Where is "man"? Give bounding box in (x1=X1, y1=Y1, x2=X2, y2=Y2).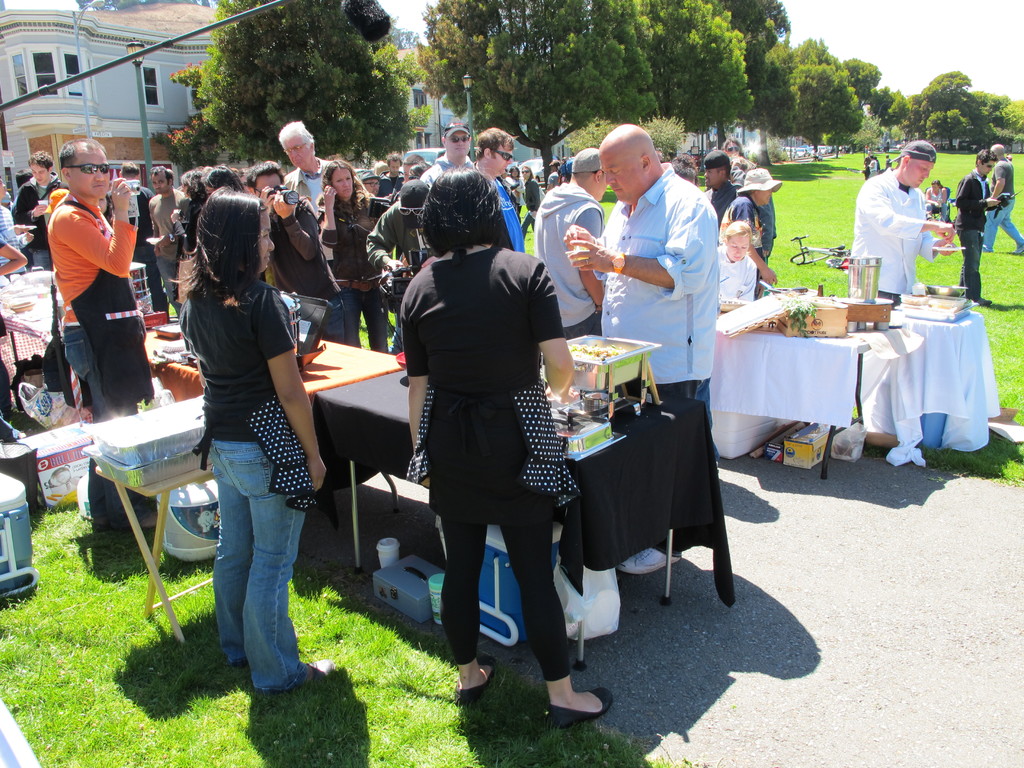
(x1=46, y1=136, x2=159, y2=530).
